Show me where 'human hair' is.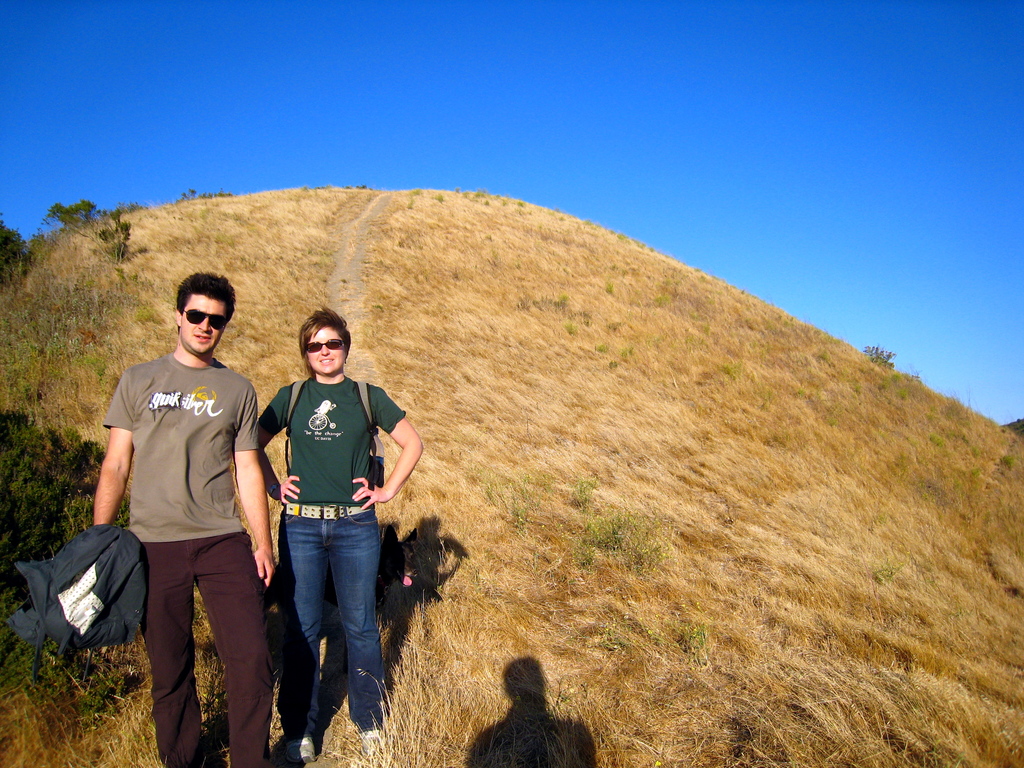
'human hair' is at detection(297, 306, 350, 358).
